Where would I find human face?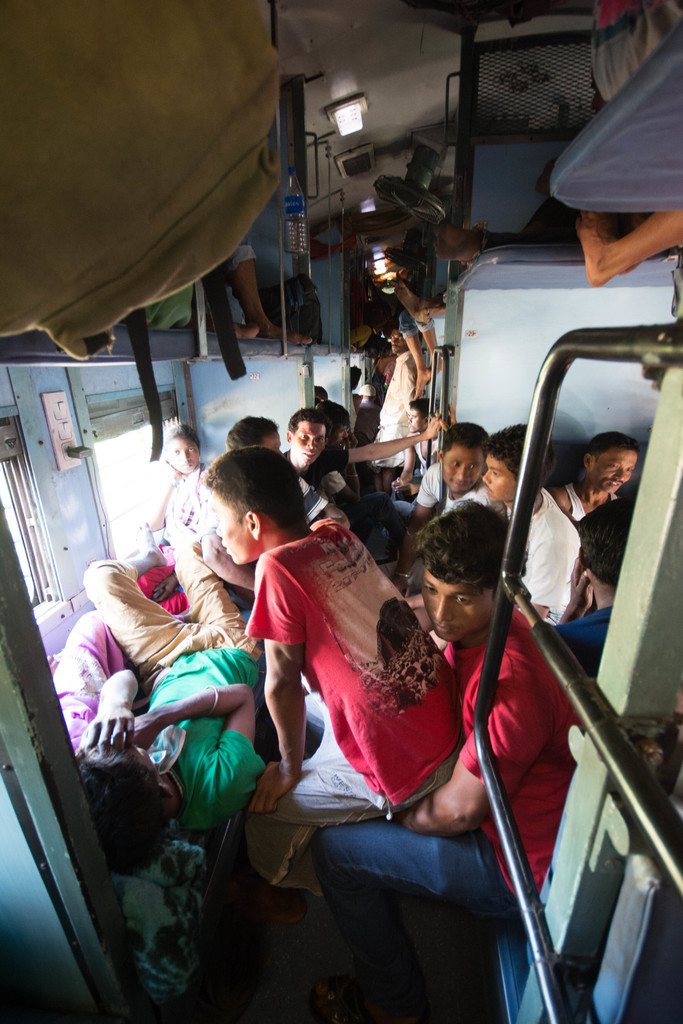
At Rect(597, 452, 632, 495).
